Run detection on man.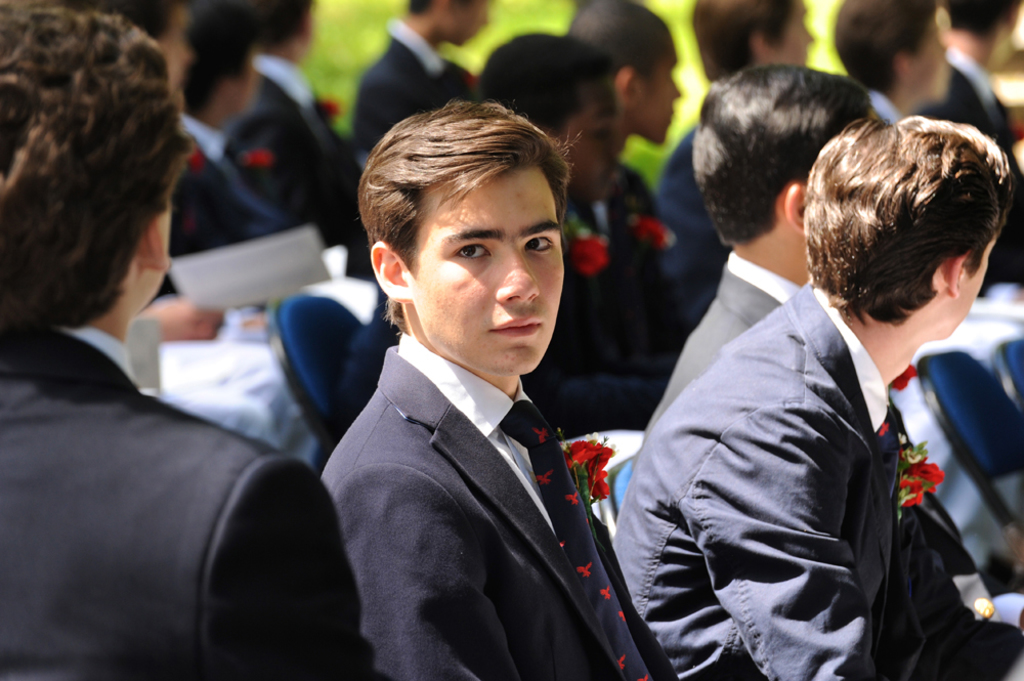
Result: [465,30,679,429].
